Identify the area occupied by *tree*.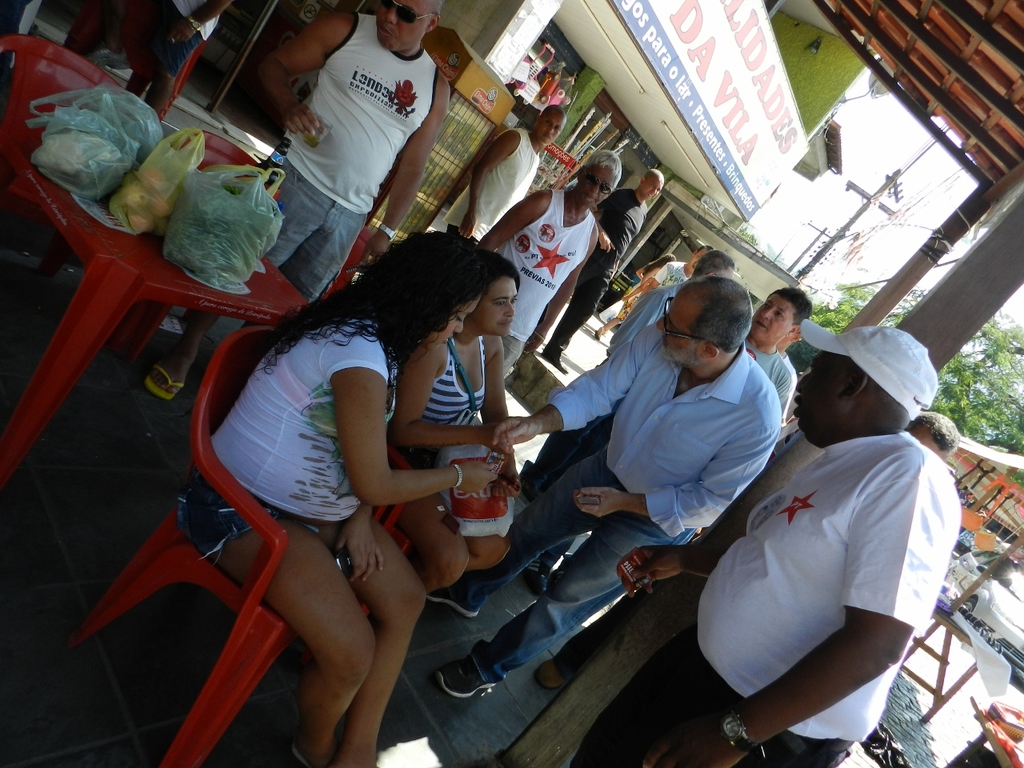
Area: 818/282/1023/475.
